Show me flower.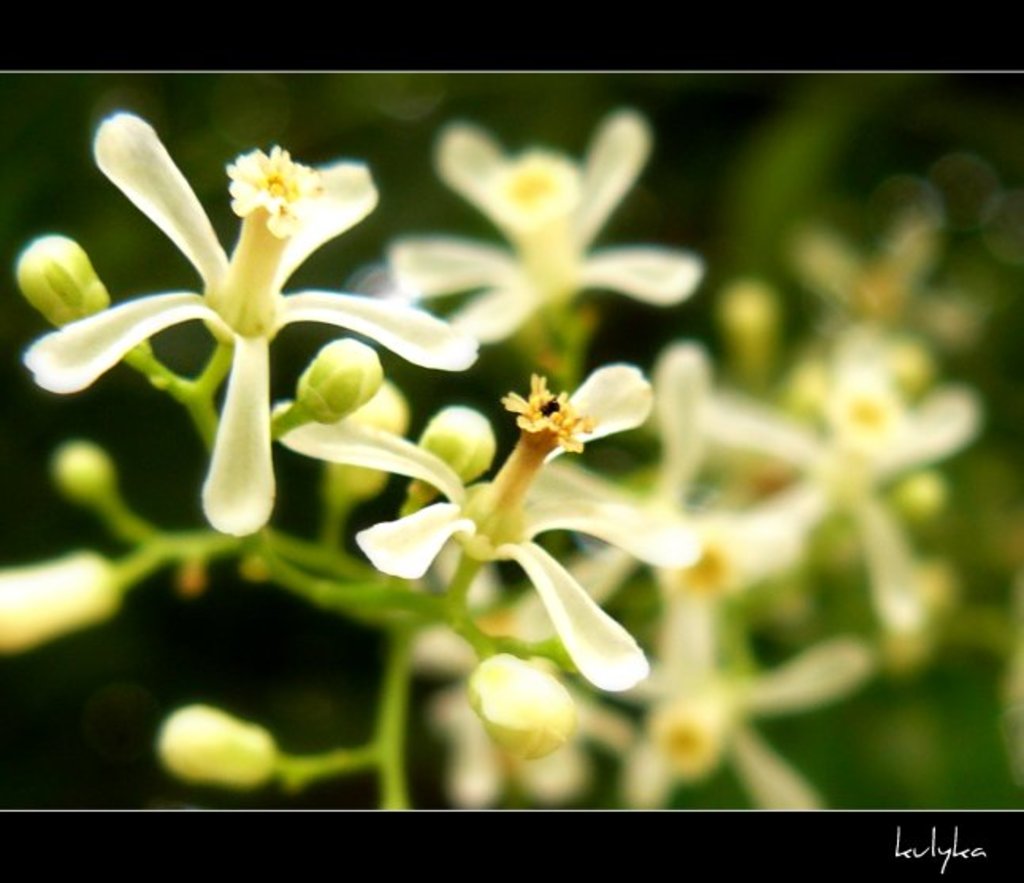
flower is here: [276,366,704,686].
